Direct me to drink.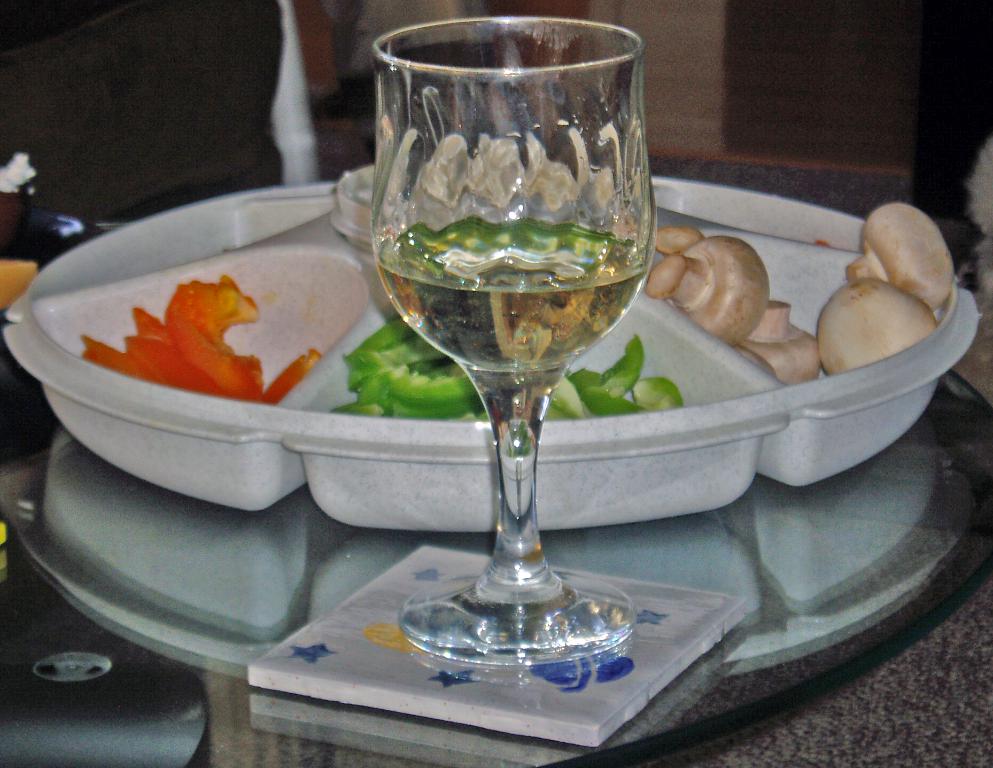
Direction: (359, 27, 684, 633).
